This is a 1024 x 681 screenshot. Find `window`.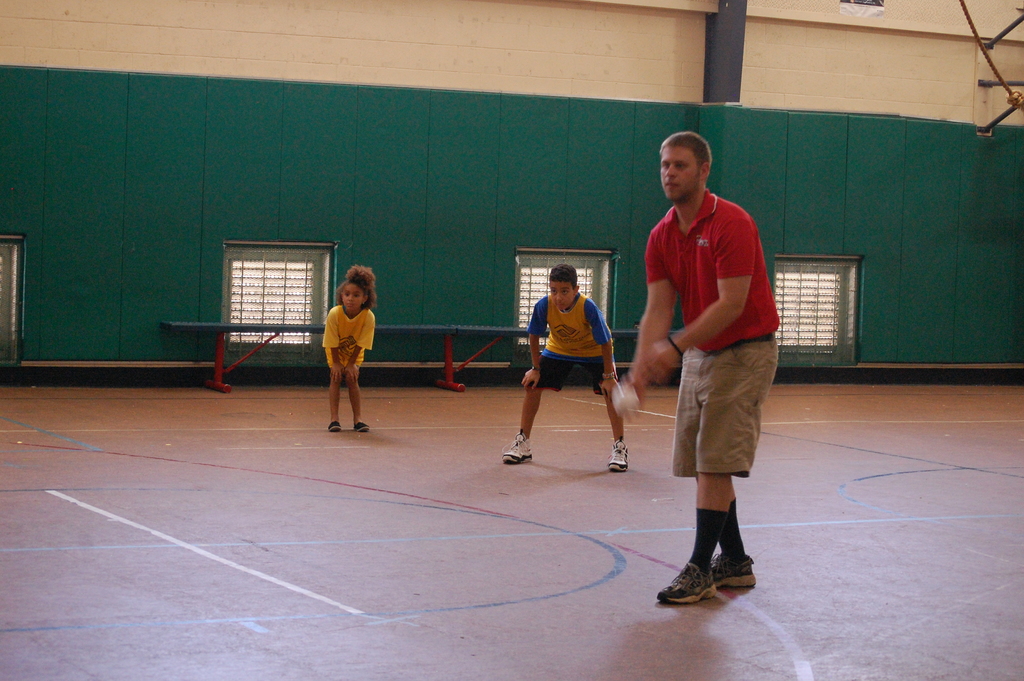
Bounding box: [224, 237, 326, 323].
